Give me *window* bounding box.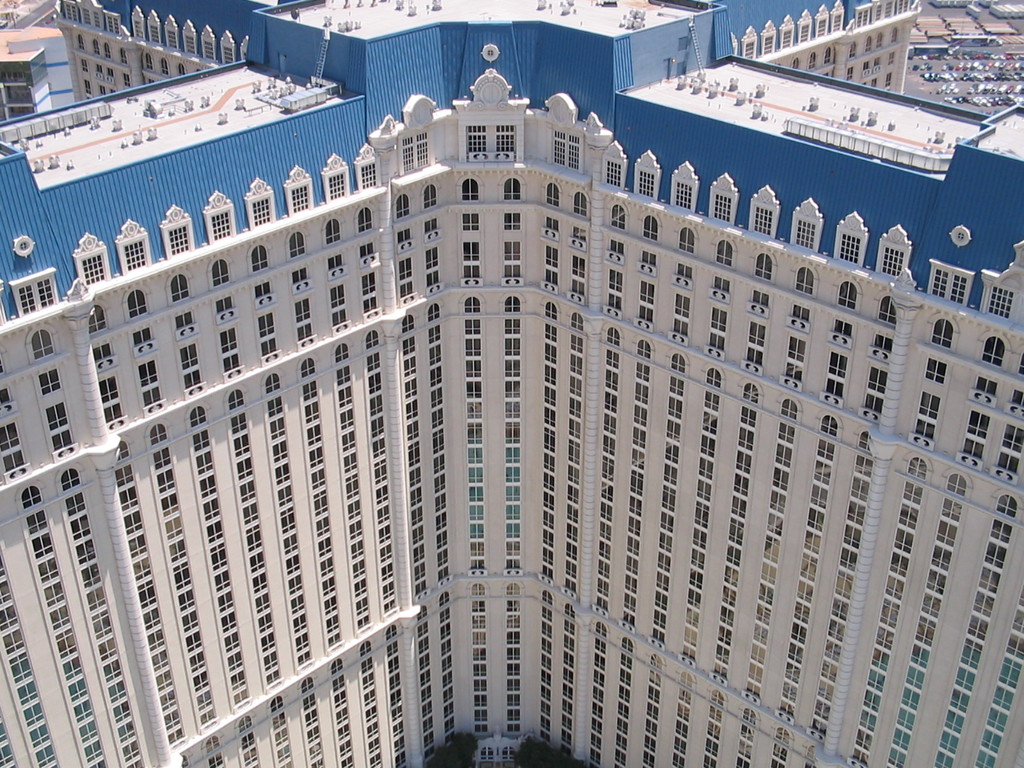
{"left": 904, "top": 457, "right": 927, "bottom": 479}.
